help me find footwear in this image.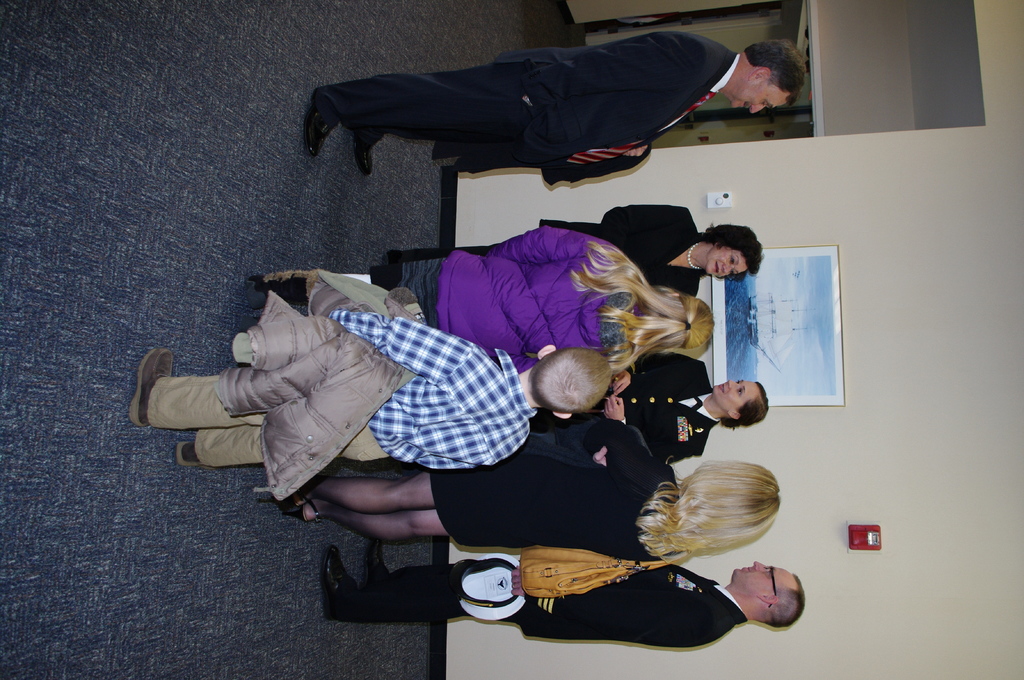
Found it: box=[324, 546, 349, 618].
